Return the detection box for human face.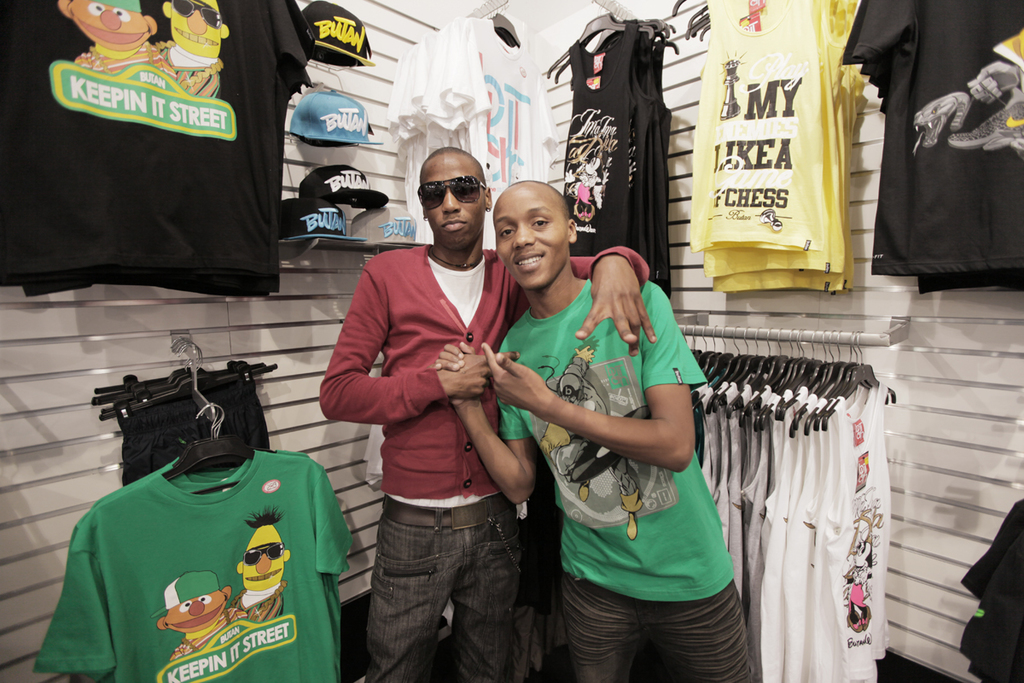
[421, 160, 486, 246].
